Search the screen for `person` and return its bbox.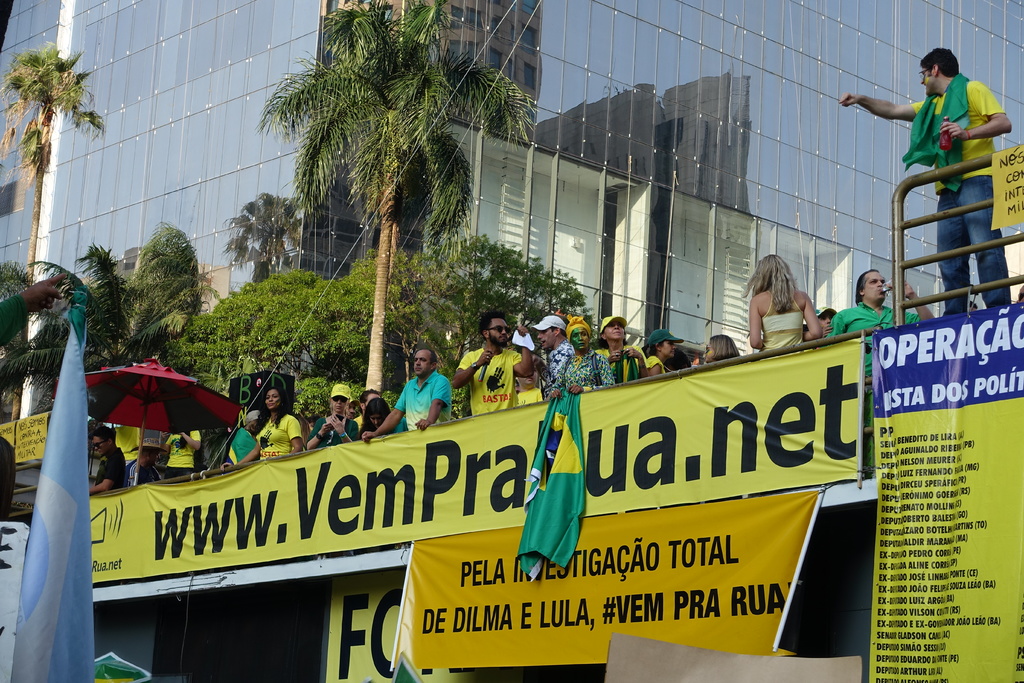
Found: rect(832, 47, 1018, 314).
